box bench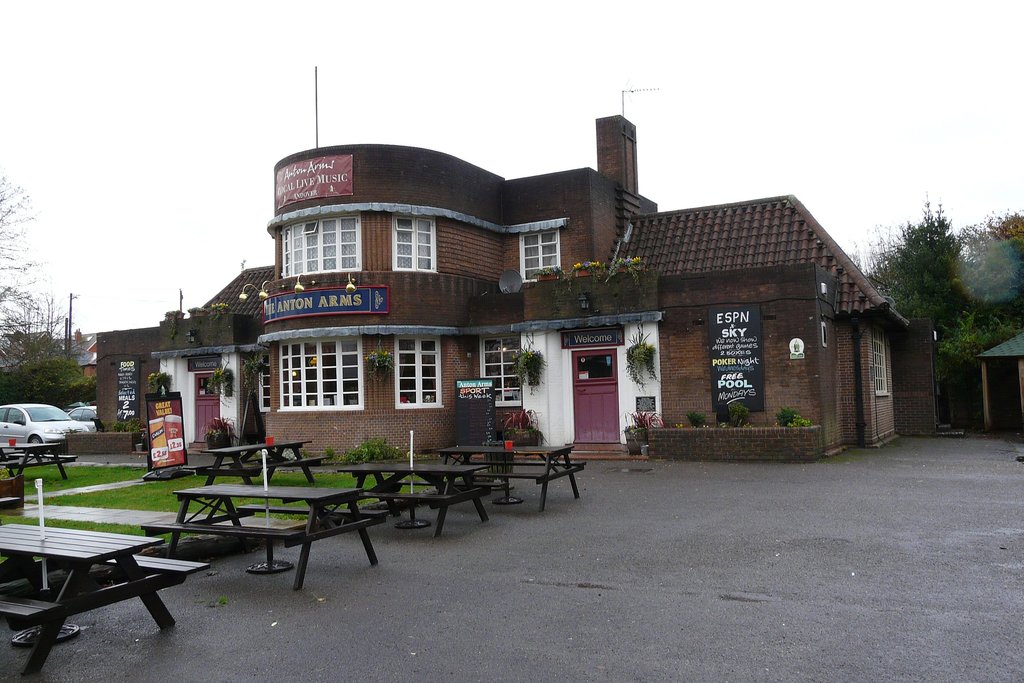
<box>434,443,588,511</box>
